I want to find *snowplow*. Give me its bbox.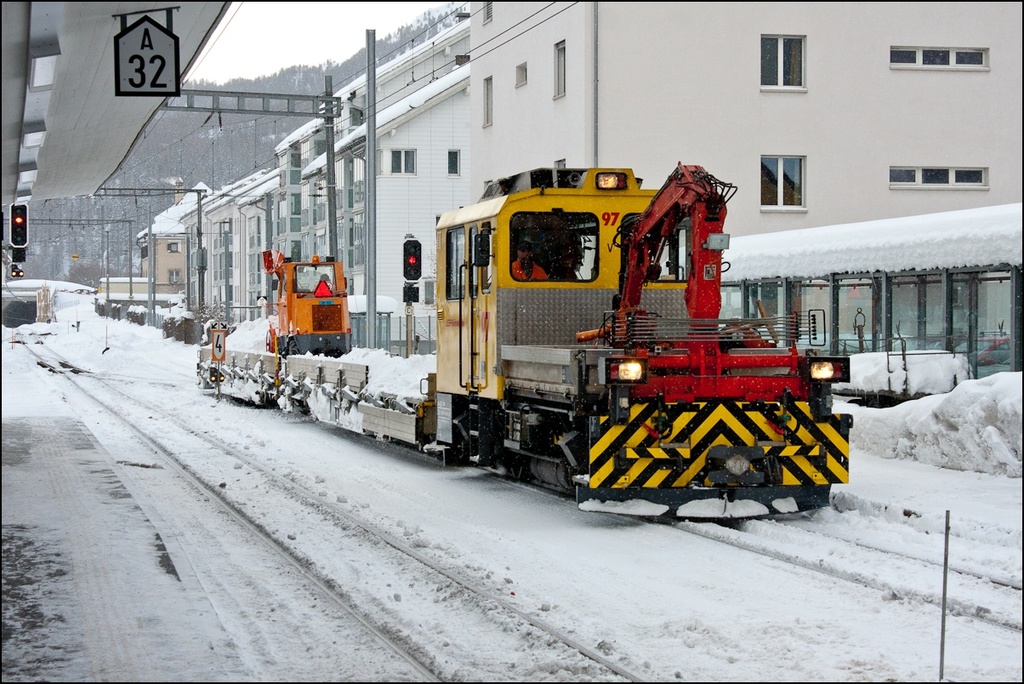
locate(194, 156, 855, 524).
